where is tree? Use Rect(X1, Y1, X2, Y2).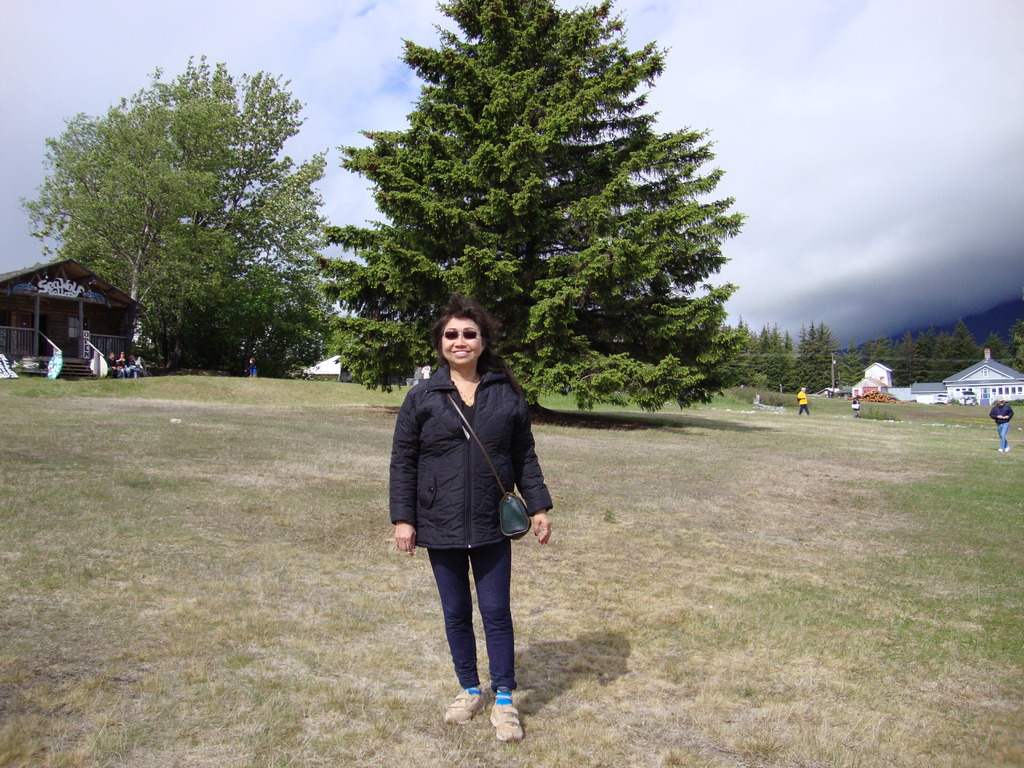
Rect(804, 312, 849, 394).
